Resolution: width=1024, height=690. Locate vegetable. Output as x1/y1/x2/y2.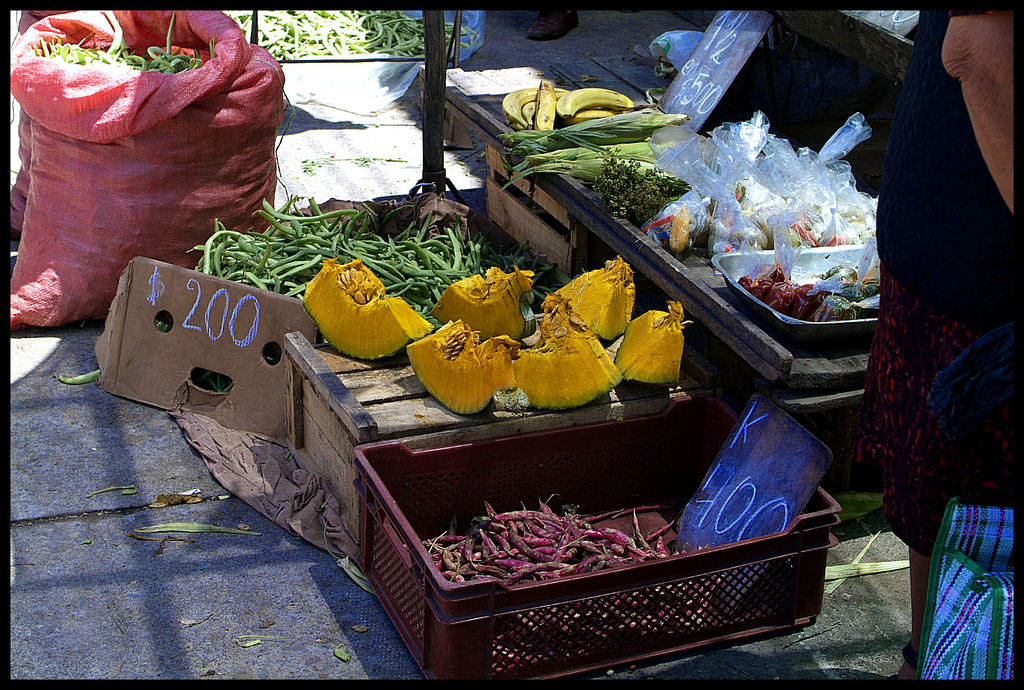
616/300/693/384.
